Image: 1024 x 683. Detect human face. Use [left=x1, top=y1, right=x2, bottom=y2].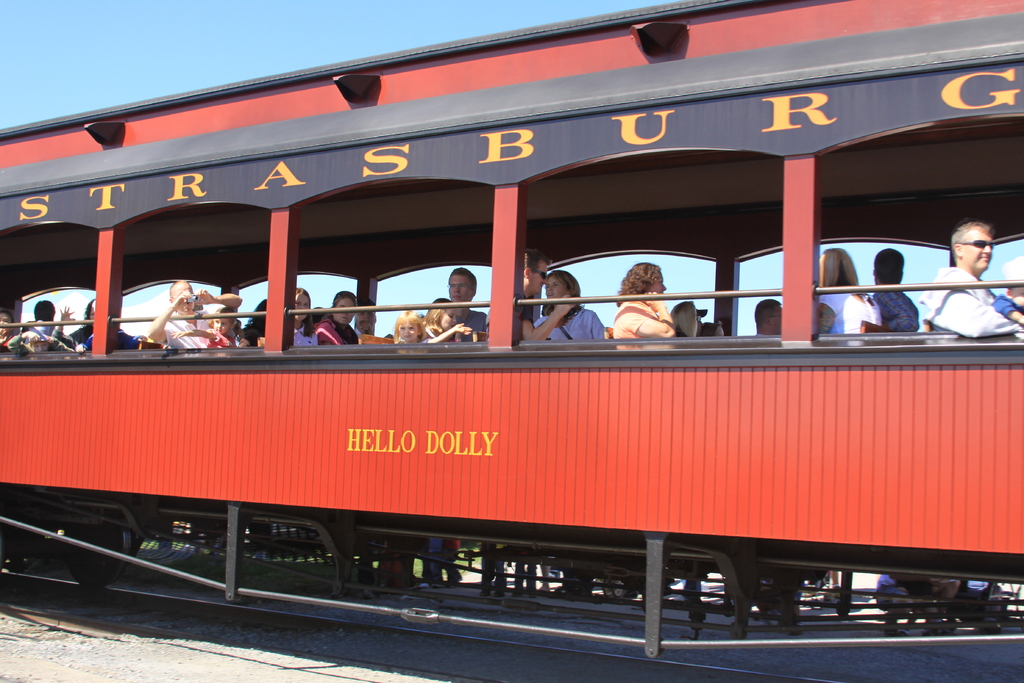
[left=545, top=276, right=570, bottom=298].
